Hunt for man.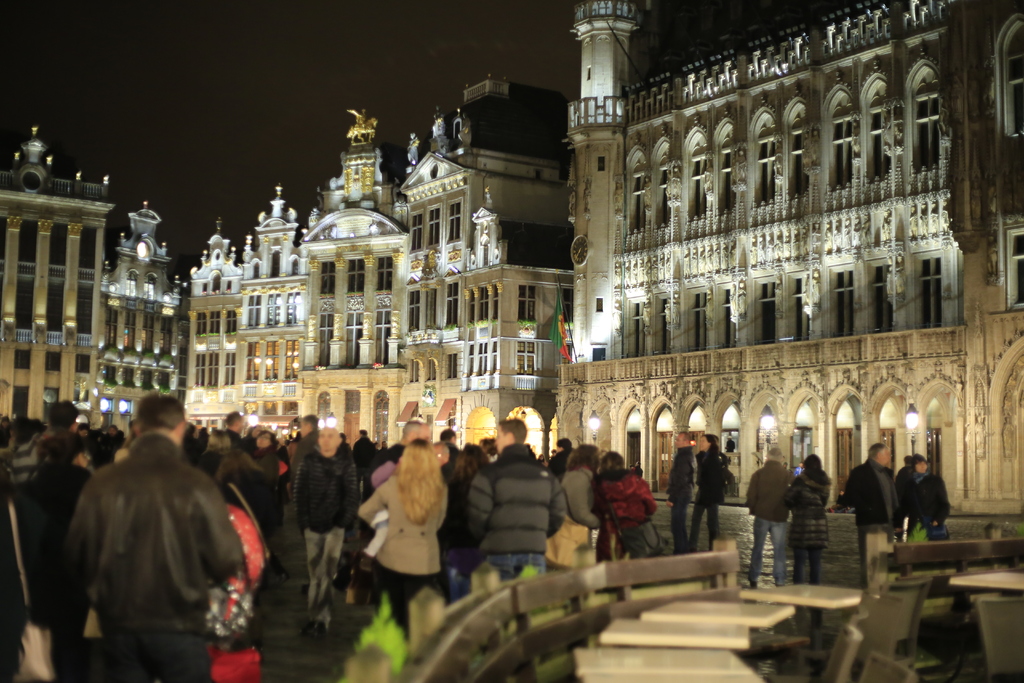
Hunted down at region(742, 451, 795, 597).
